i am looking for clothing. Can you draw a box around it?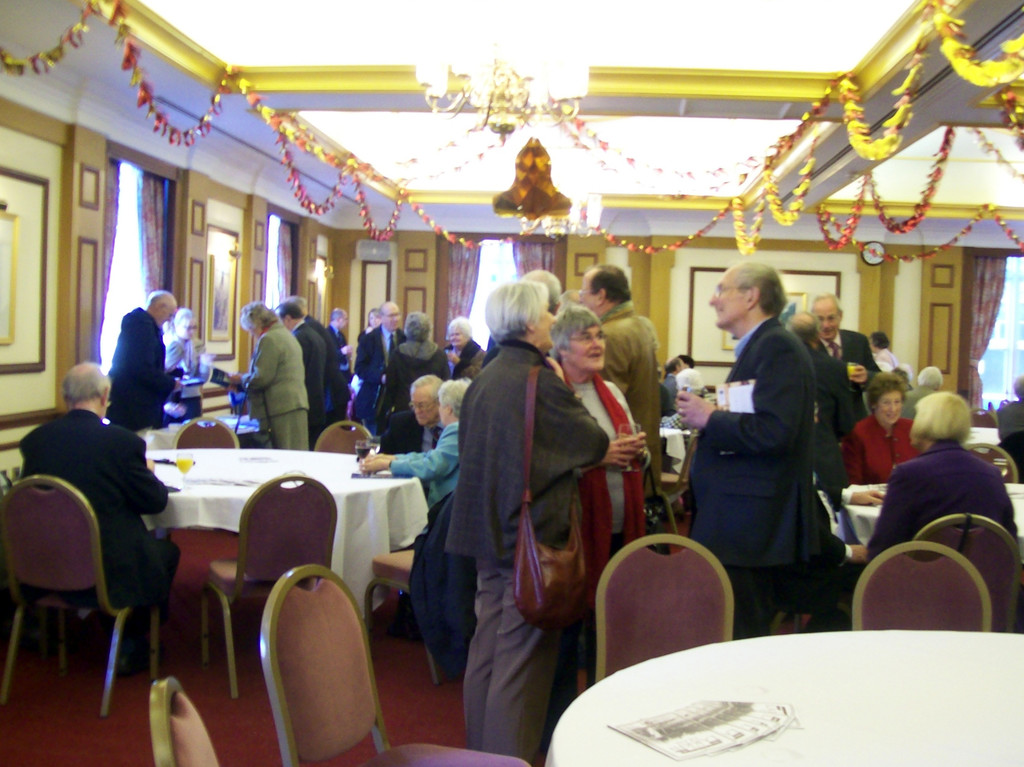
Sure, the bounding box is (845, 417, 913, 484).
